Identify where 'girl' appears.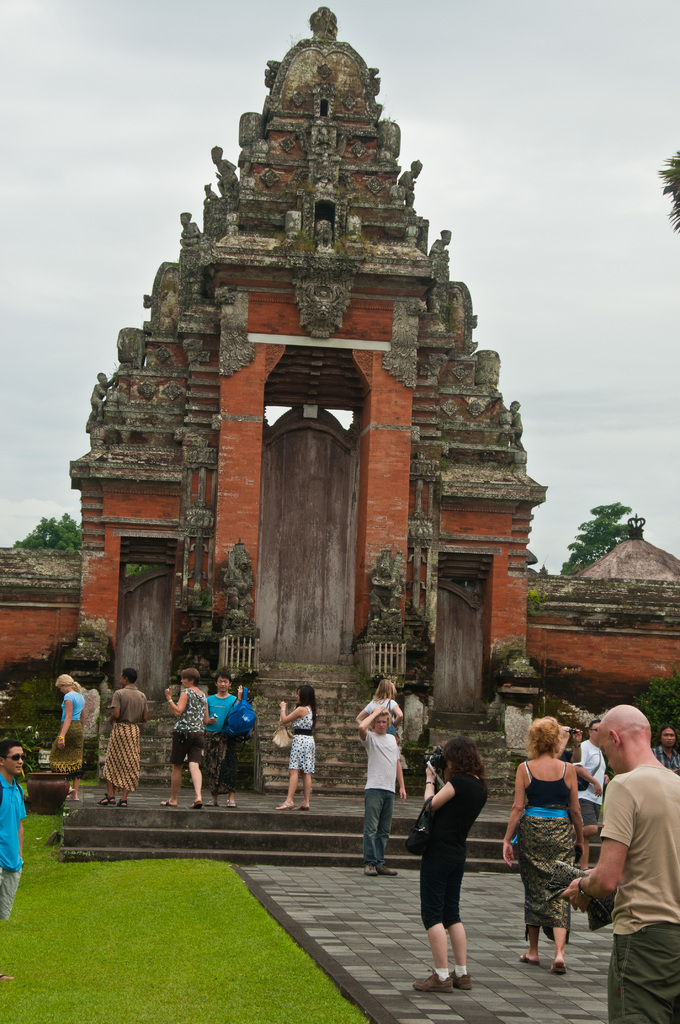
Appears at bbox=(506, 746, 600, 972).
